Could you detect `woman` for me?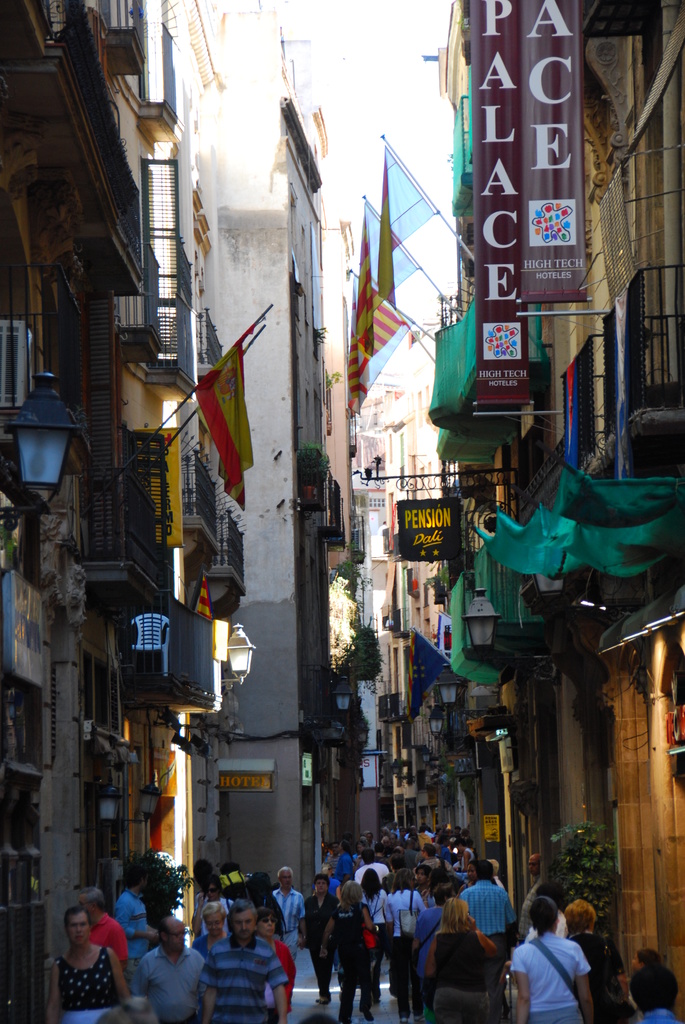
Detection result: BBox(258, 902, 294, 1018).
